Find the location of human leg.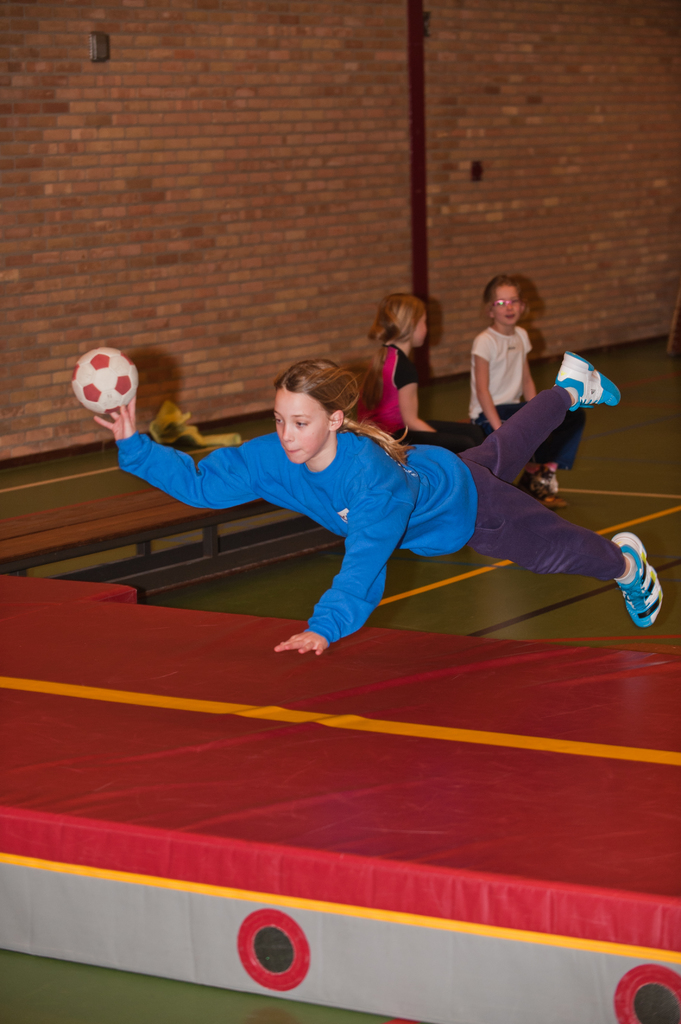
Location: (448,456,660,629).
